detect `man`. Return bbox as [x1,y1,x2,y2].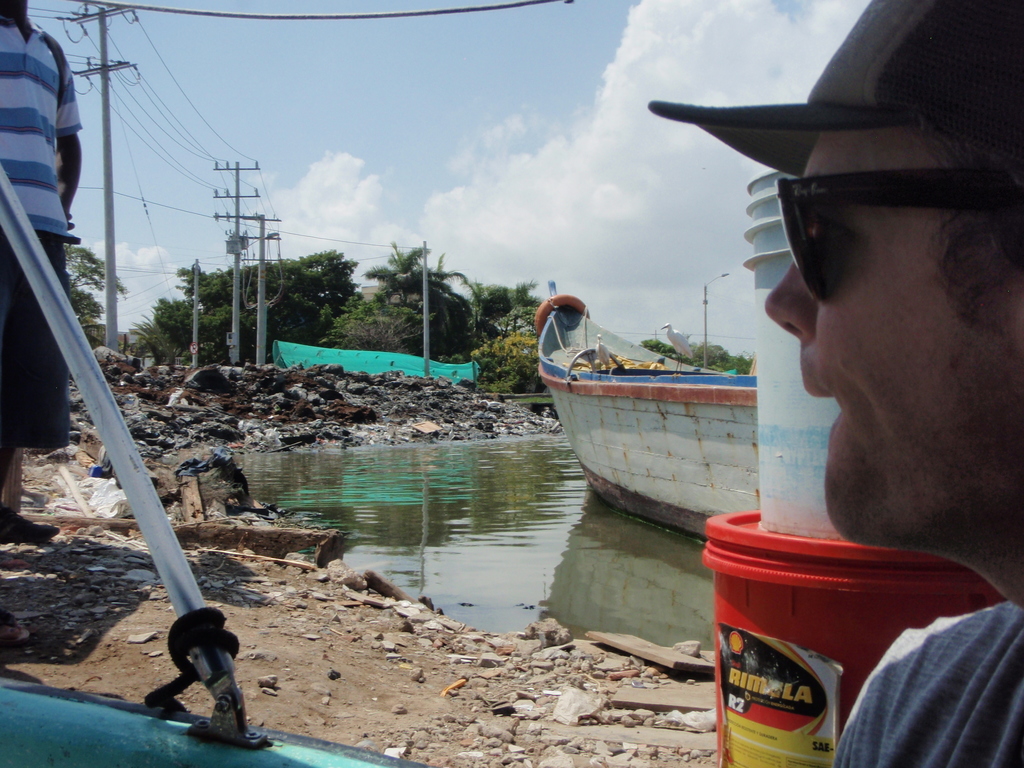
[0,0,84,538].
